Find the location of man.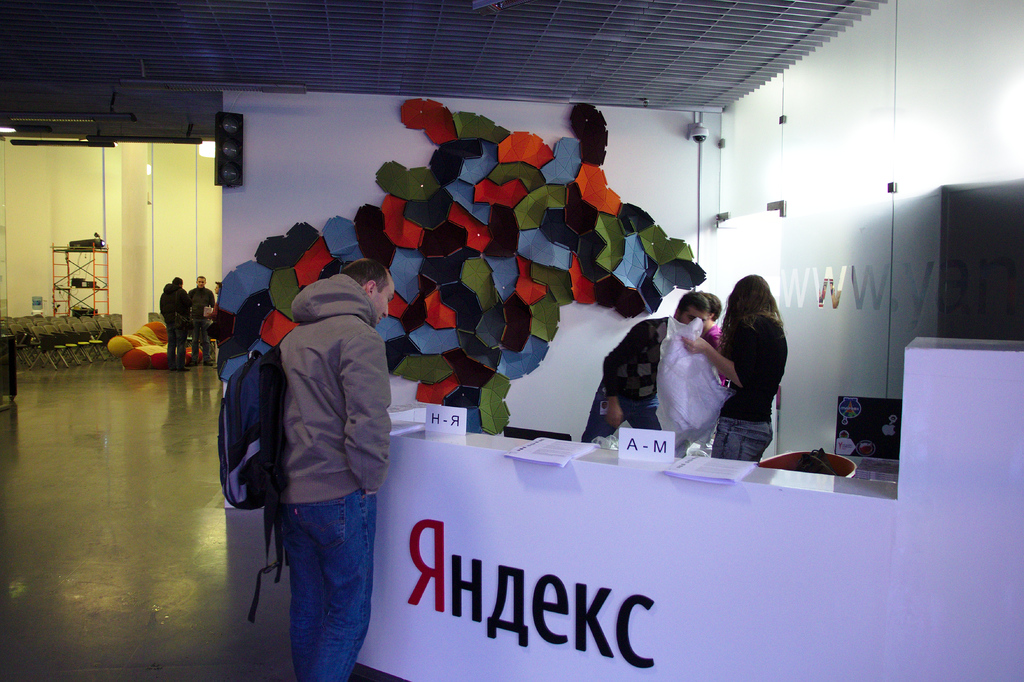
Location: Rect(155, 273, 189, 376).
